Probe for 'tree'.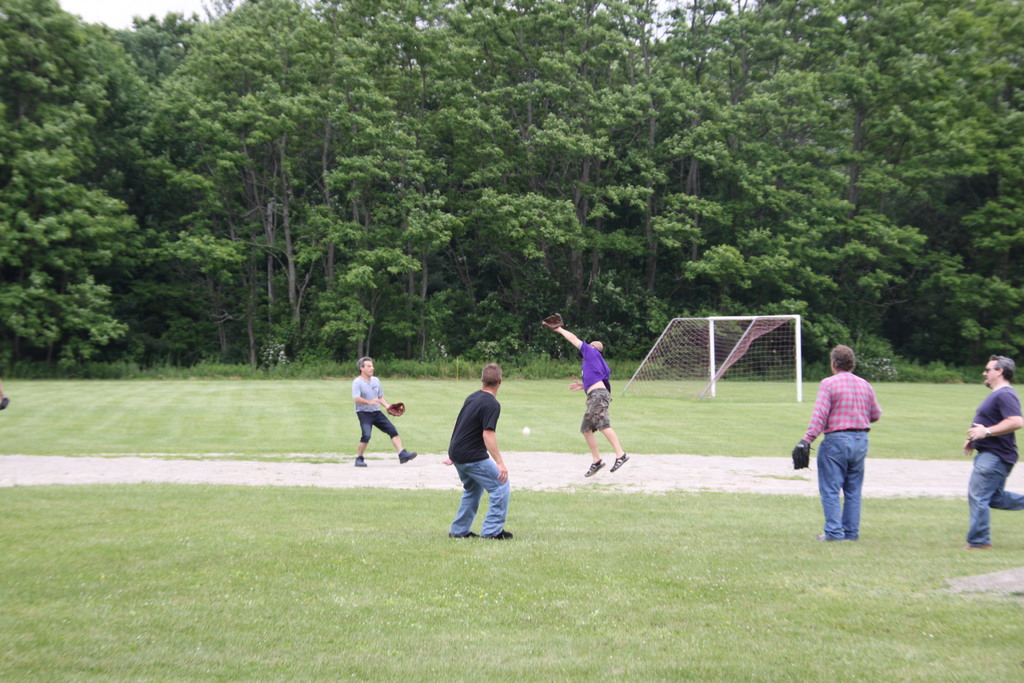
Probe result: box(111, 0, 452, 377).
